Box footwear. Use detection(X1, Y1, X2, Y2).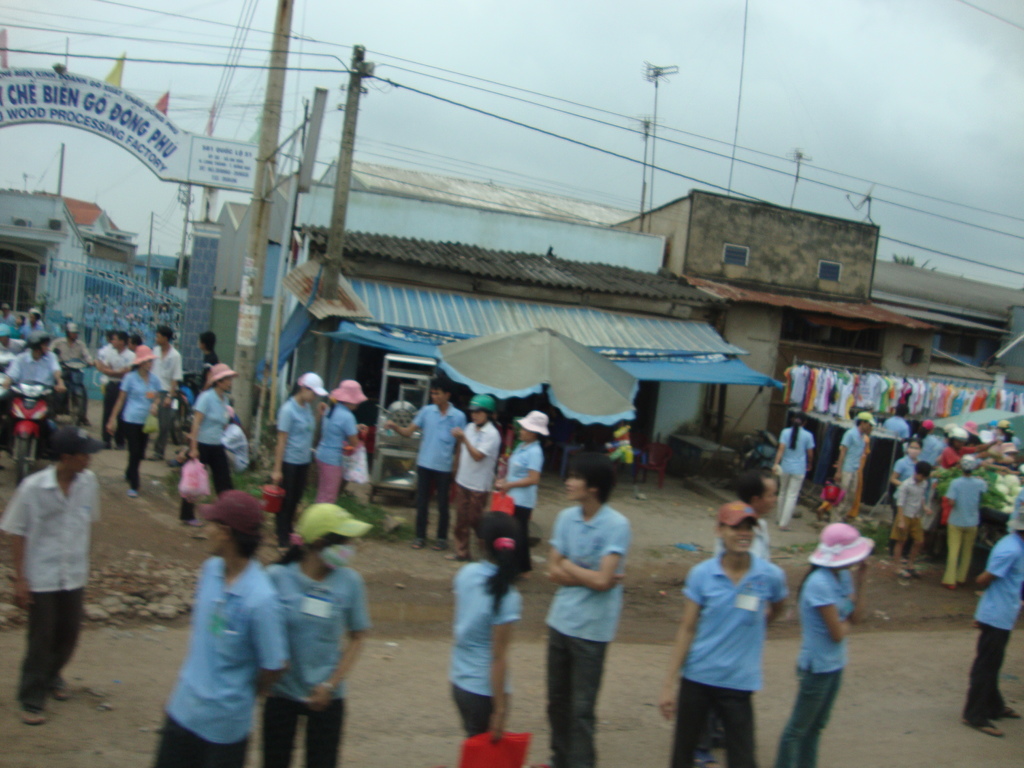
detection(895, 569, 913, 582).
